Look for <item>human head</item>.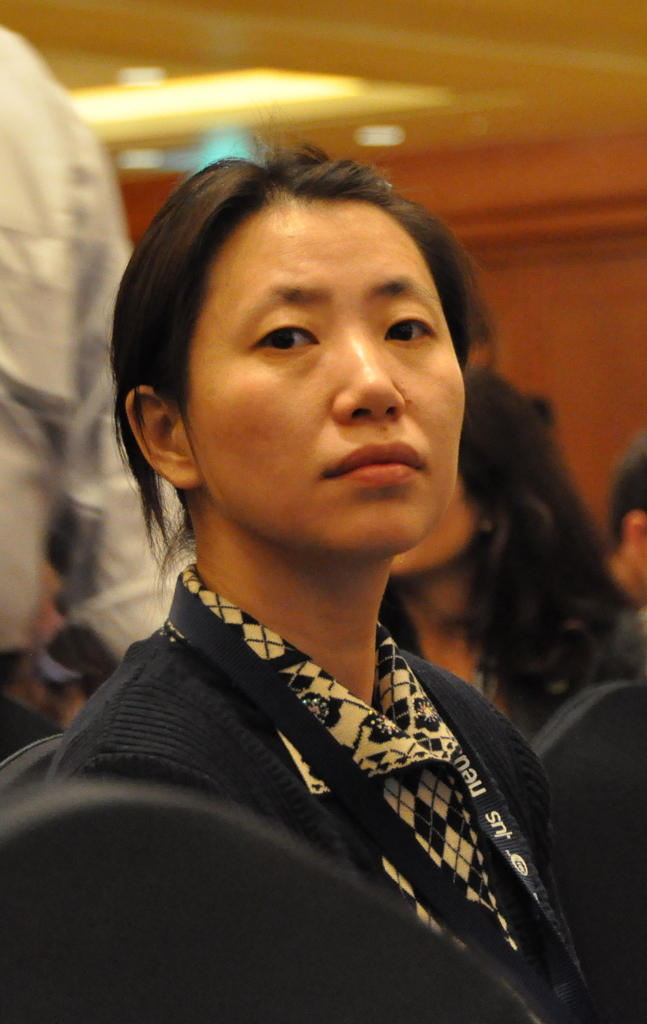
Found: bbox(128, 147, 493, 616).
